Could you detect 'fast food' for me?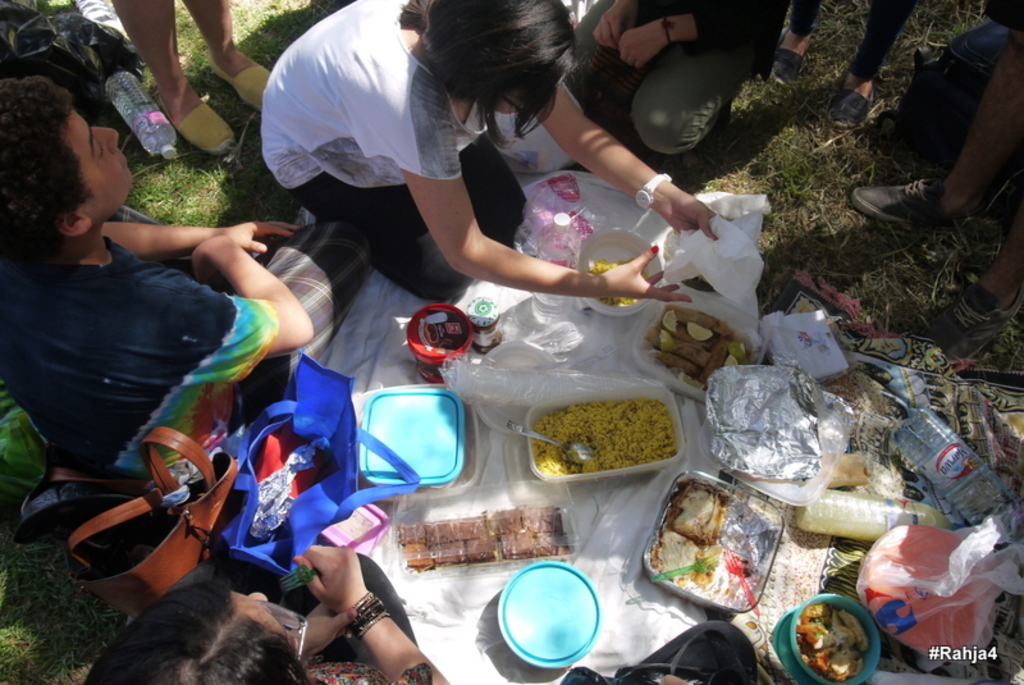
Detection result: <bbox>466, 533, 498, 563</bbox>.
